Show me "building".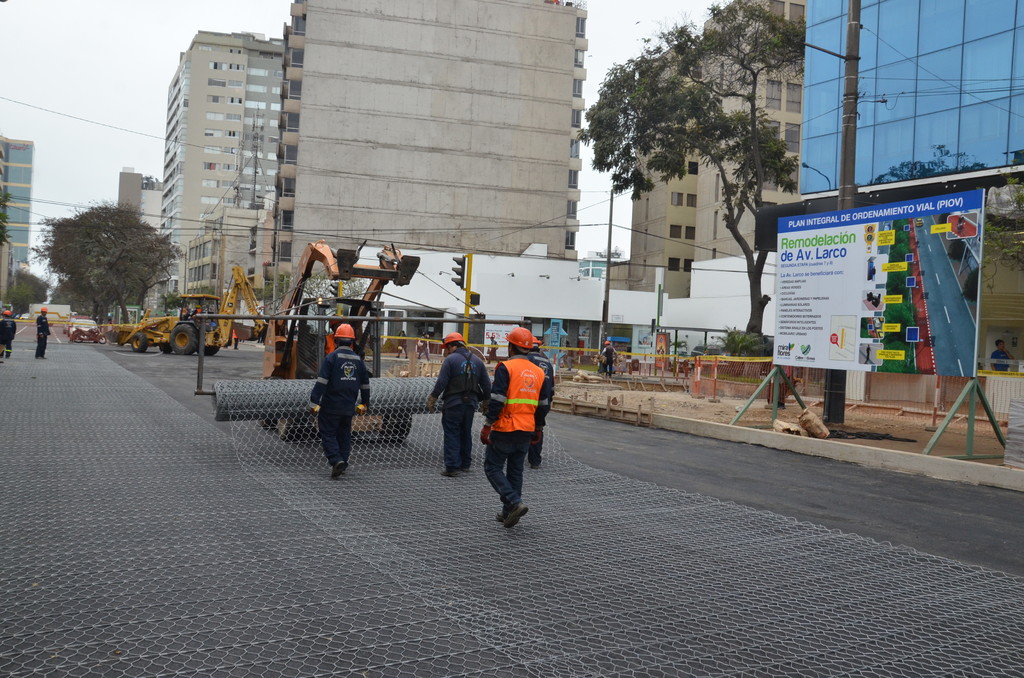
"building" is here: (0,136,36,282).
